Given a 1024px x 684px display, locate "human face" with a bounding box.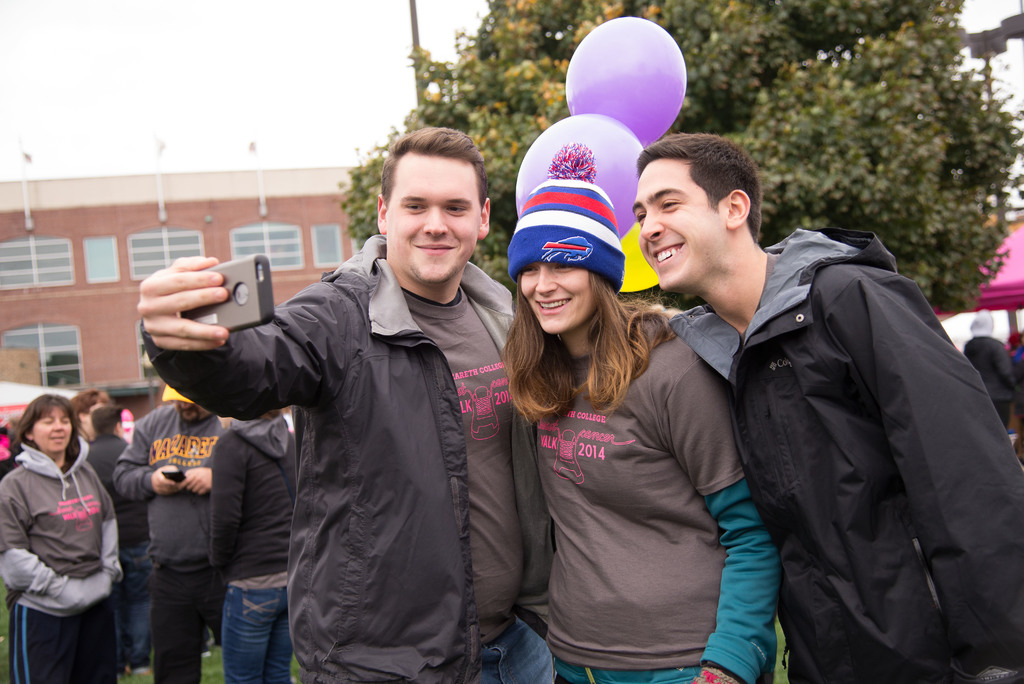
Located: (383, 142, 479, 282).
